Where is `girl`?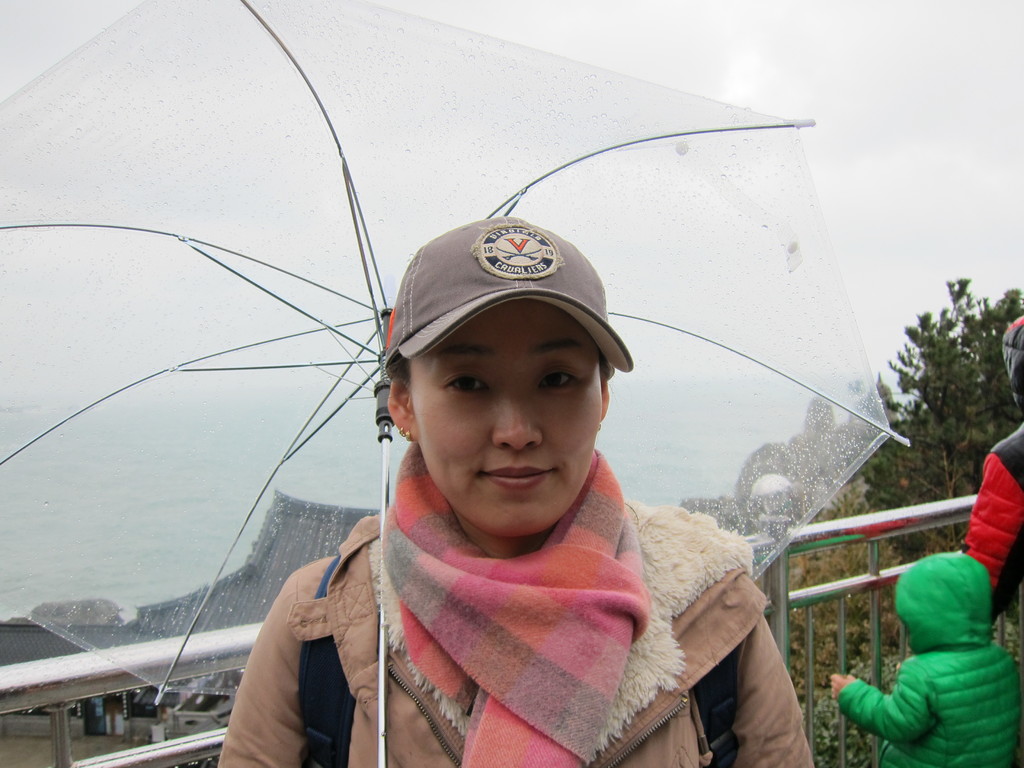
x1=208 y1=214 x2=816 y2=767.
